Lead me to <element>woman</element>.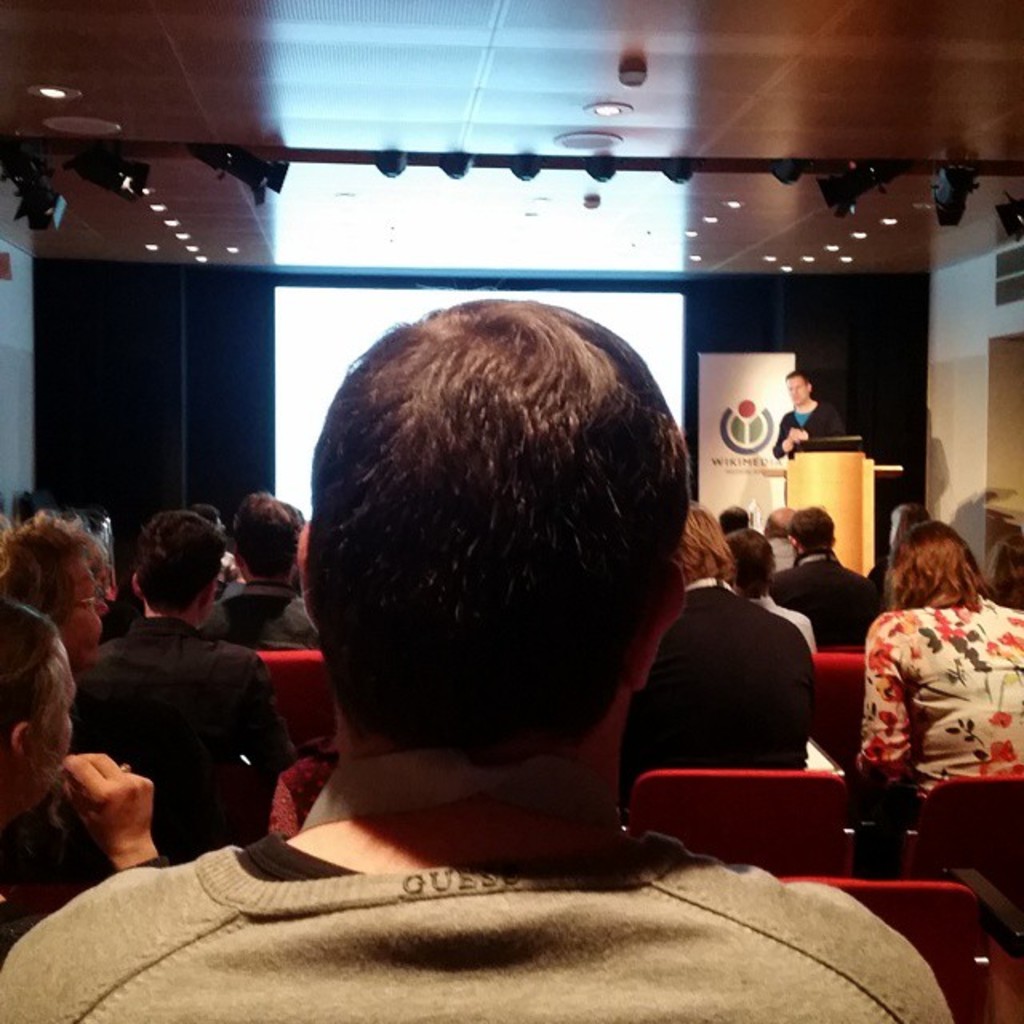
Lead to 0 590 157 966.
